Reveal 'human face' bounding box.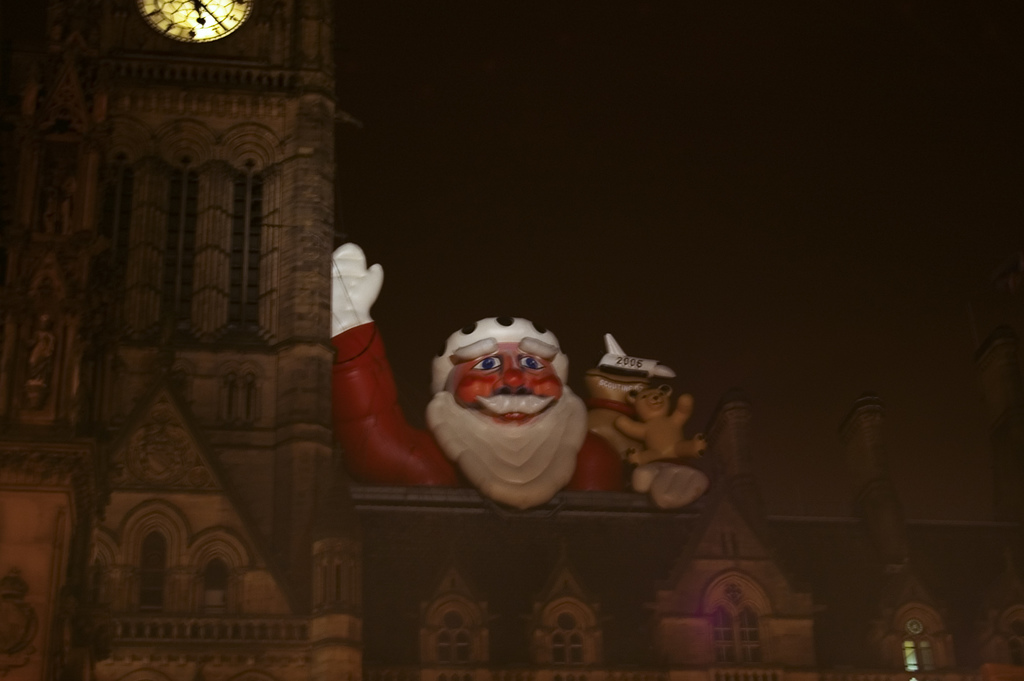
Revealed: <bbox>444, 340, 564, 429</bbox>.
